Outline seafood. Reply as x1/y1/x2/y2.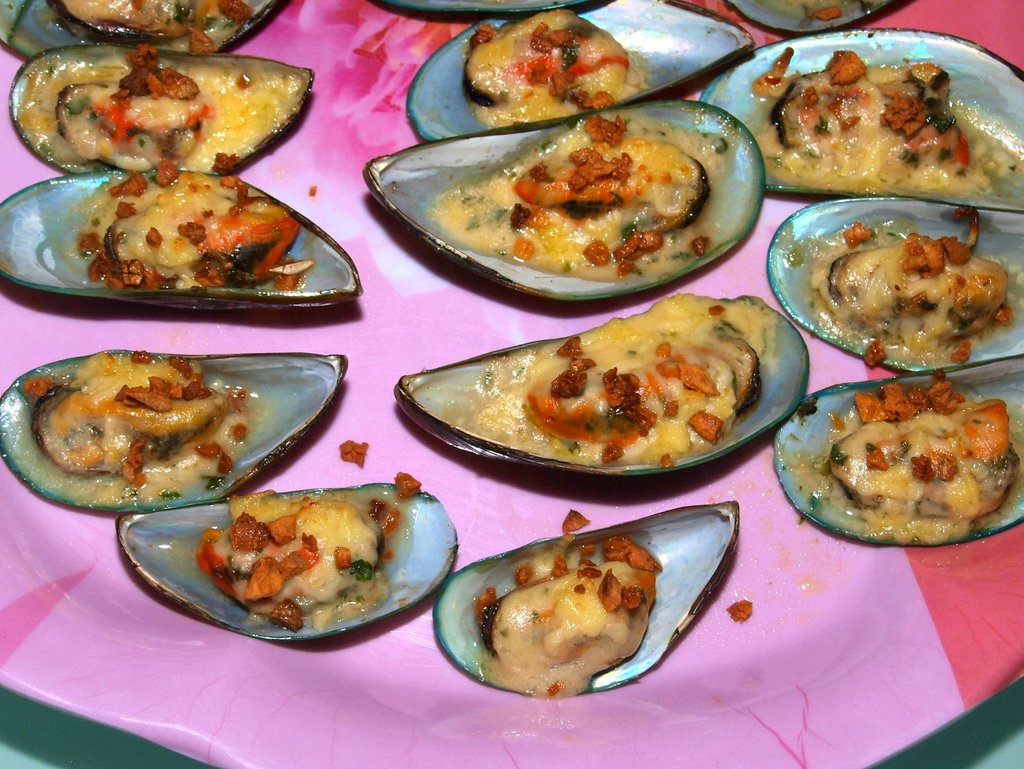
407/0/756/141.
